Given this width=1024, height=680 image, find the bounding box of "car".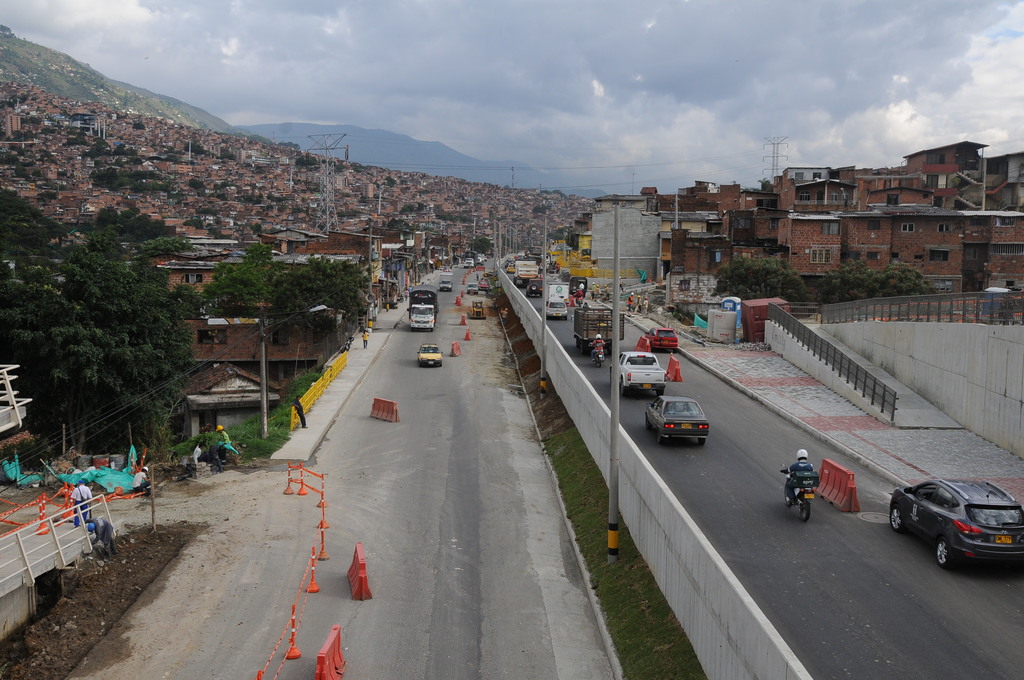
Rect(645, 326, 680, 359).
